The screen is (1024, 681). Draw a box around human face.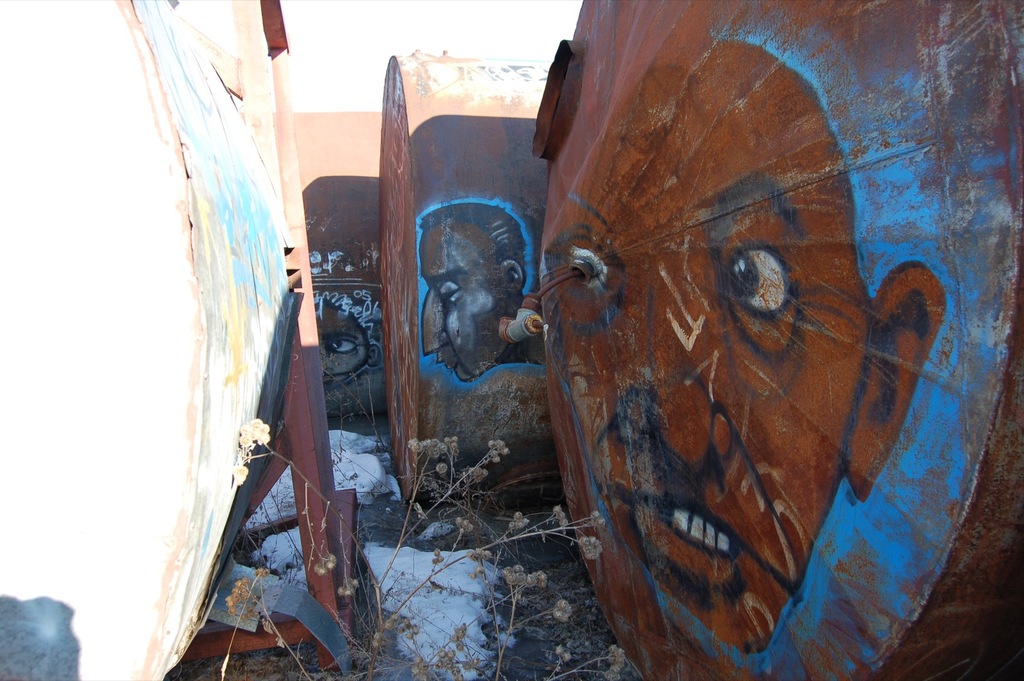
[539,40,842,651].
